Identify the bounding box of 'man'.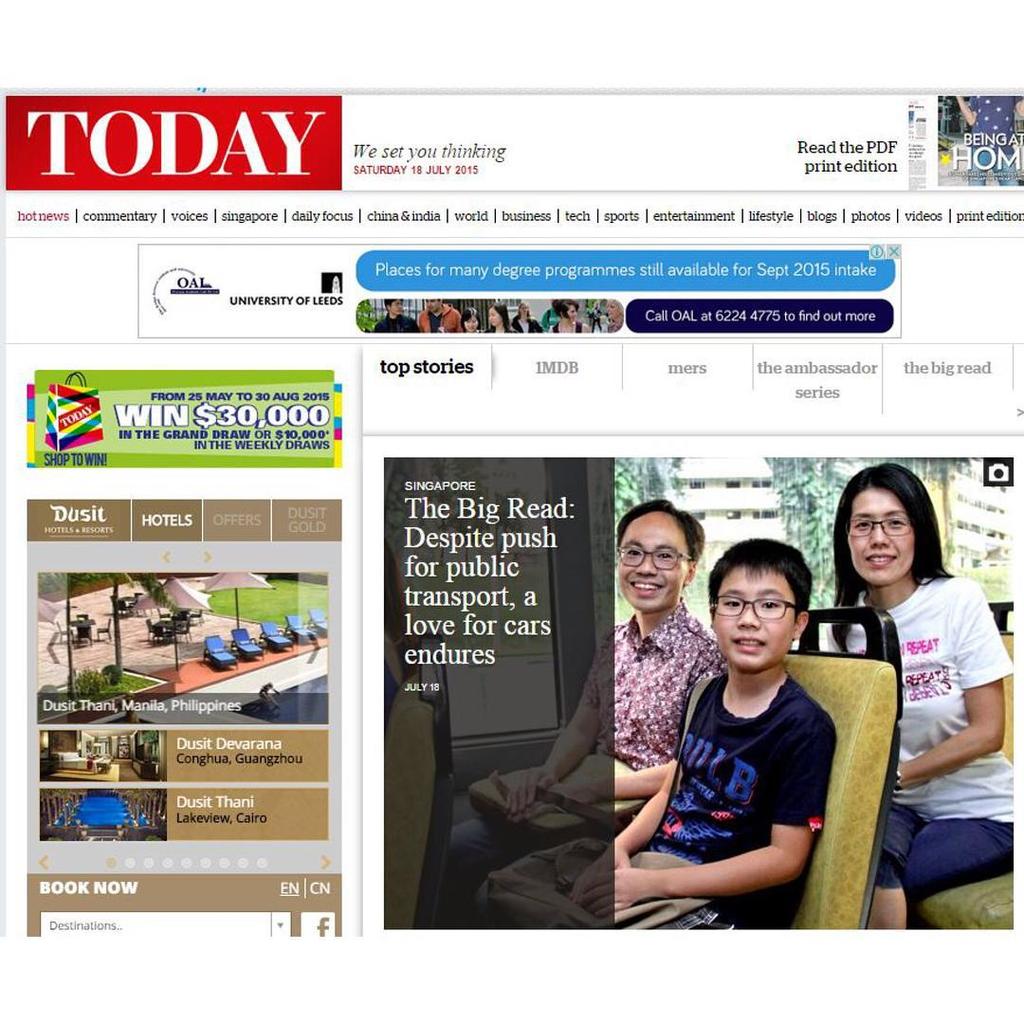
430:495:732:944.
